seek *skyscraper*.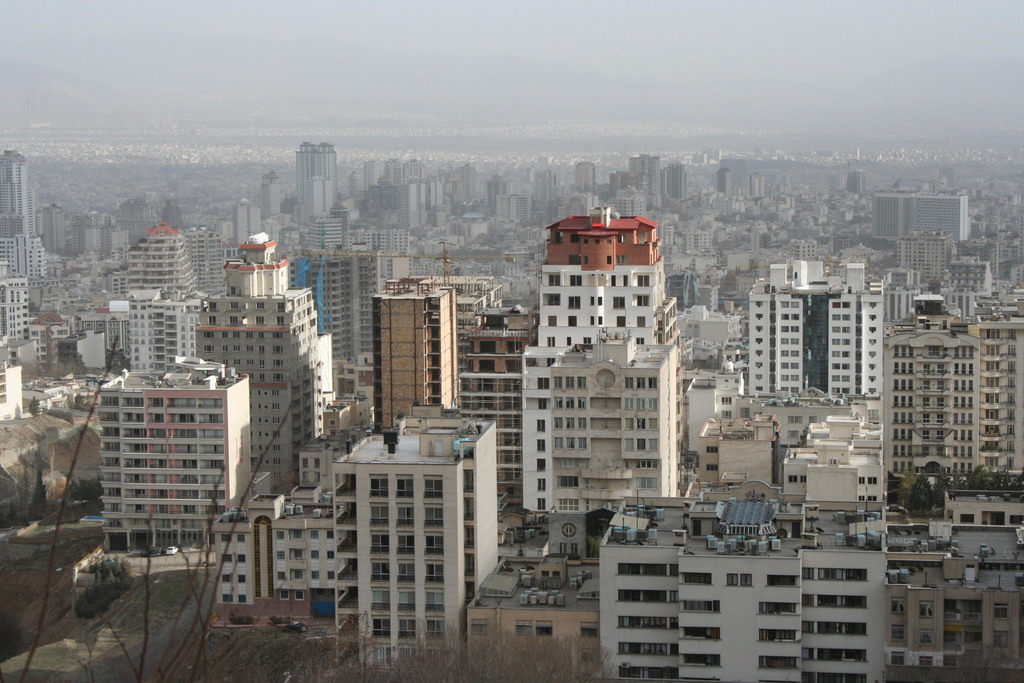
978/313/1023/472.
